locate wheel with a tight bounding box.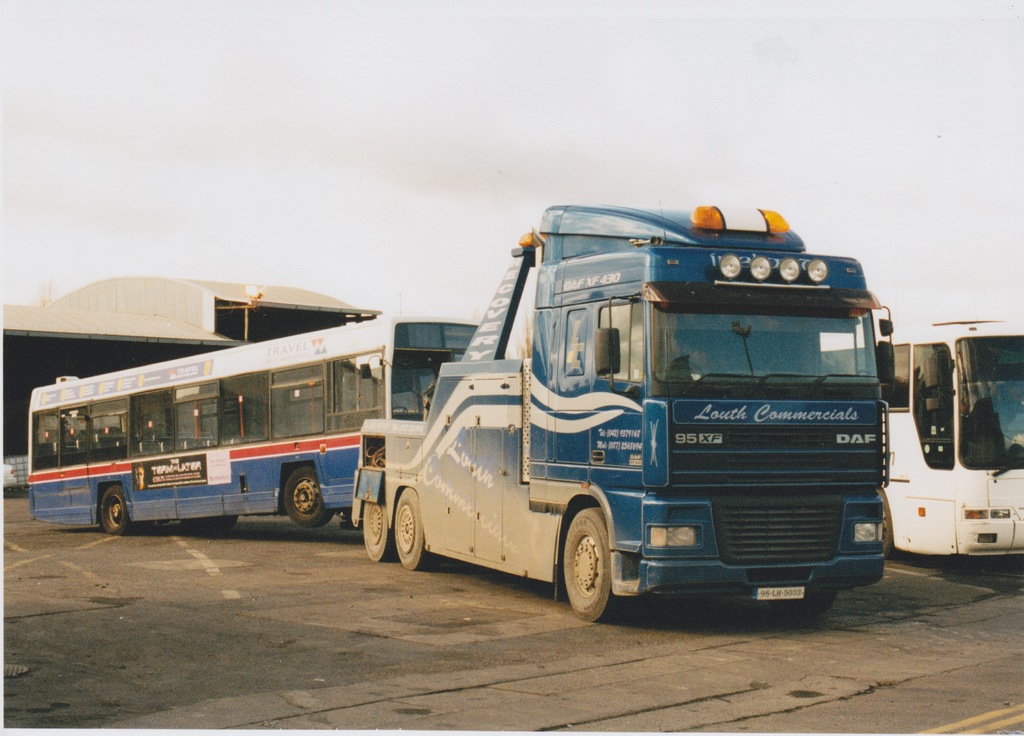
279, 466, 334, 530.
